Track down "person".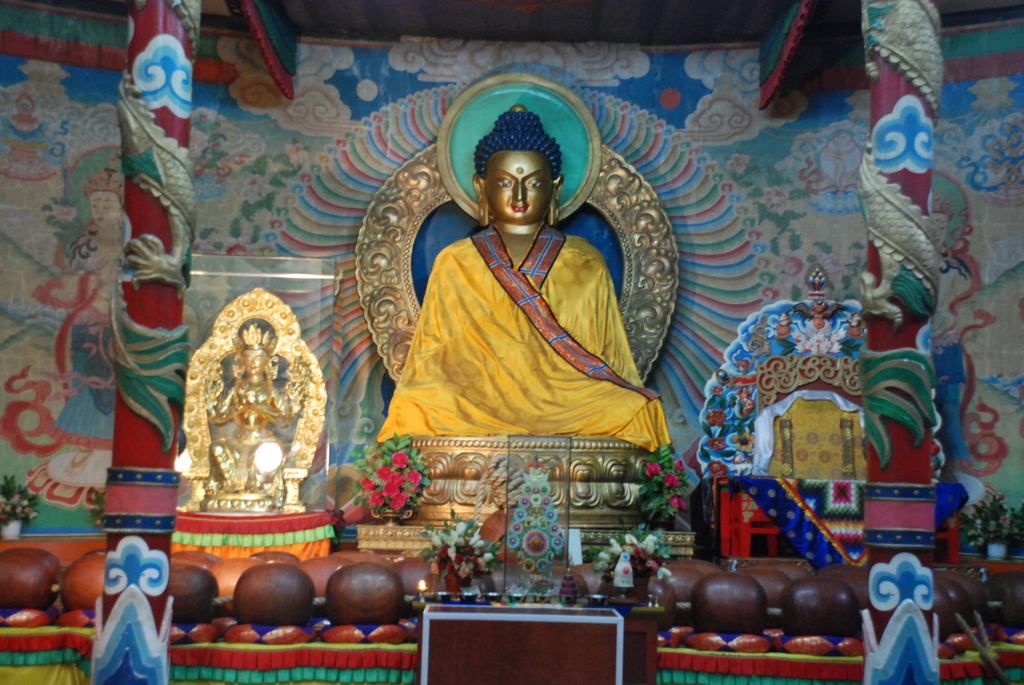
Tracked to [932, 187, 989, 506].
